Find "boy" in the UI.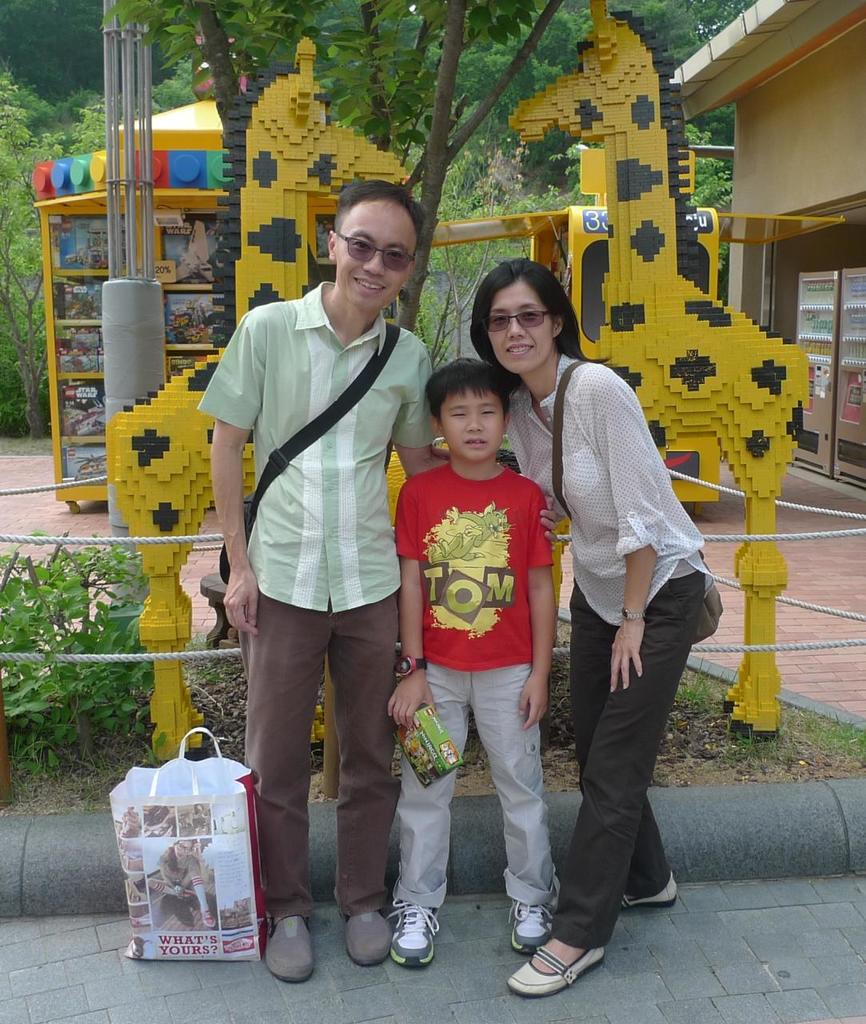
UI element at [389,337,582,946].
